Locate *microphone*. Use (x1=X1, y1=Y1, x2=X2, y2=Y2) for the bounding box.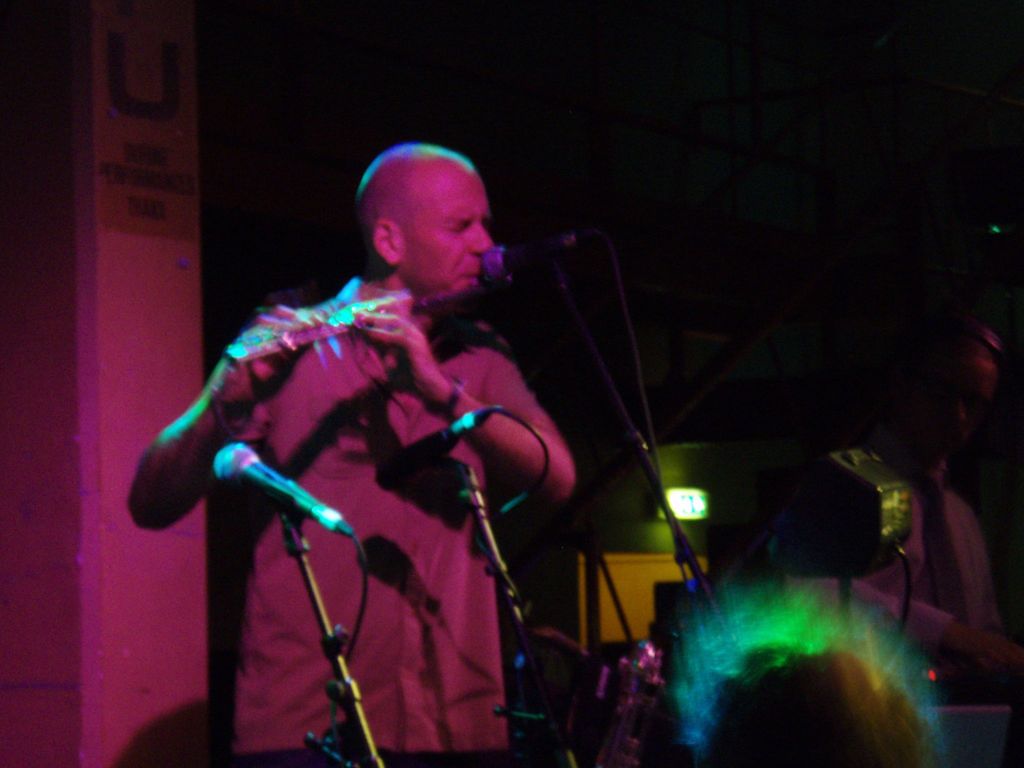
(x1=479, y1=230, x2=564, y2=281).
